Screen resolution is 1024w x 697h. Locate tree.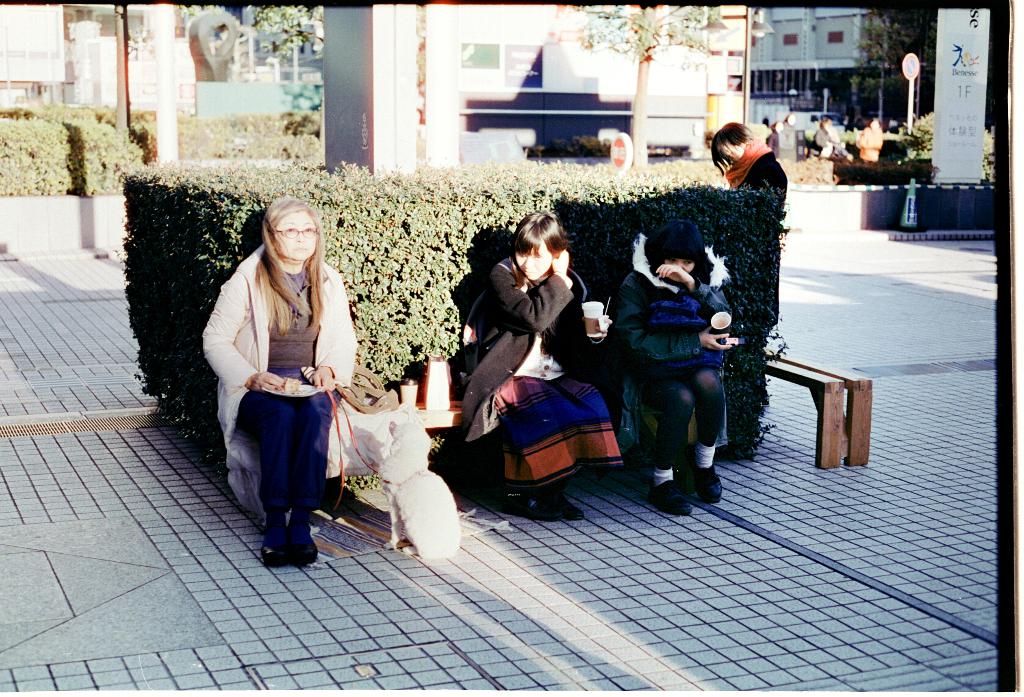
left=573, top=5, right=728, bottom=164.
